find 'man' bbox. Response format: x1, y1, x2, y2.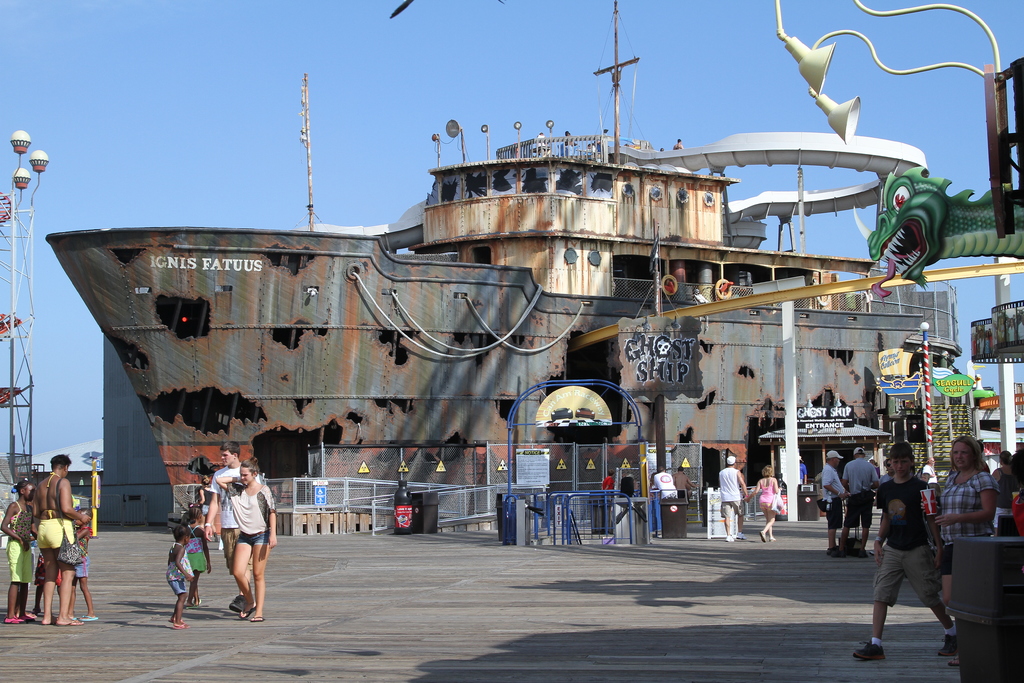
199, 443, 268, 609.
